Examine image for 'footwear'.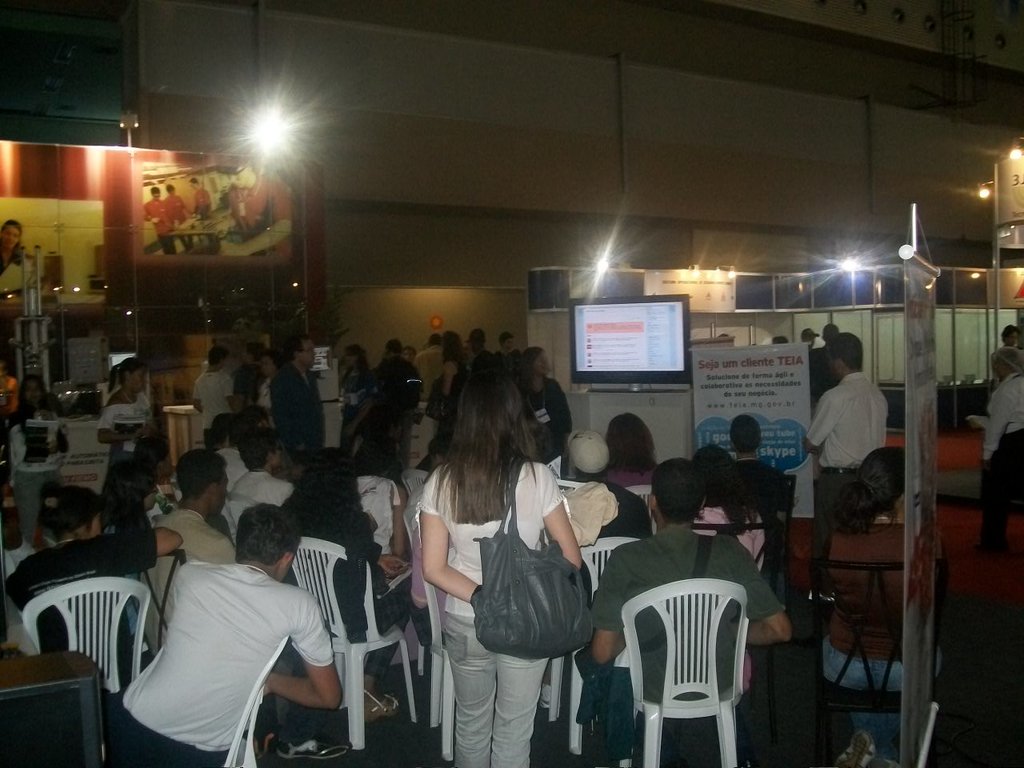
Examination result: x1=276 y1=738 x2=348 y2=761.
